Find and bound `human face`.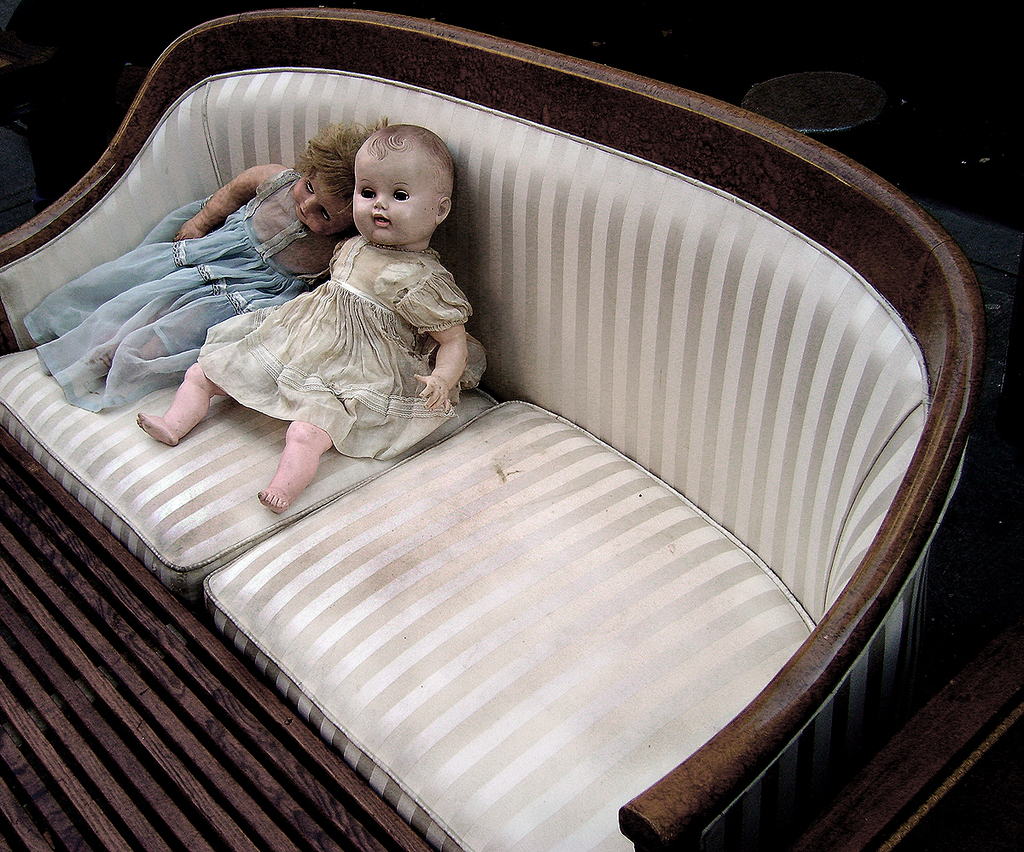
Bound: [left=356, top=149, right=439, bottom=246].
